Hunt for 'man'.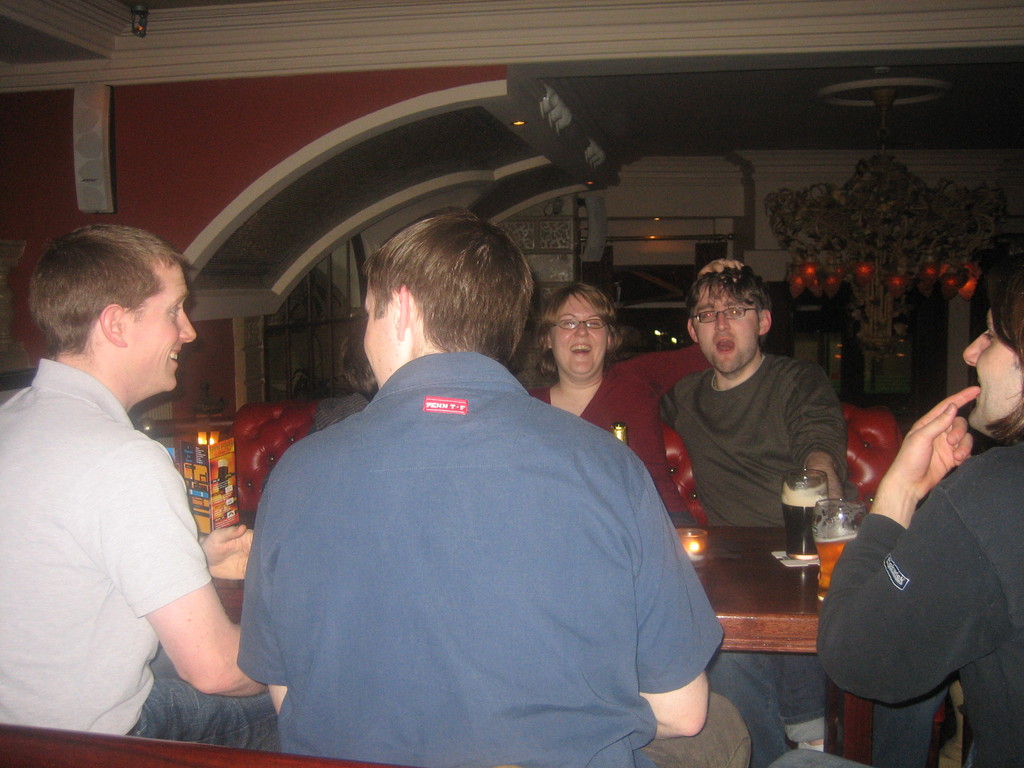
Hunted down at <region>639, 254, 872, 752</region>.
